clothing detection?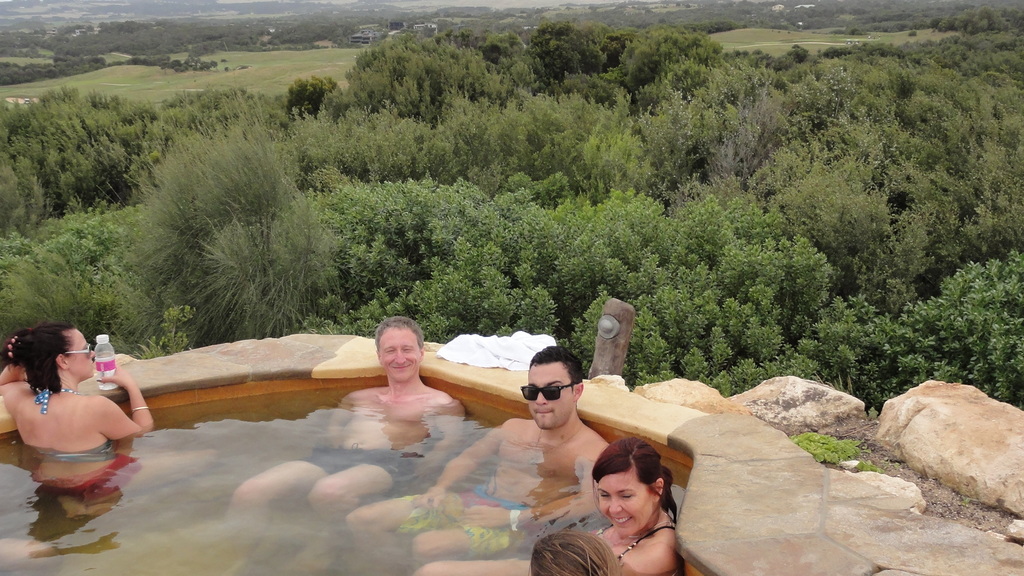
locate(301, 442, 414, 499)
